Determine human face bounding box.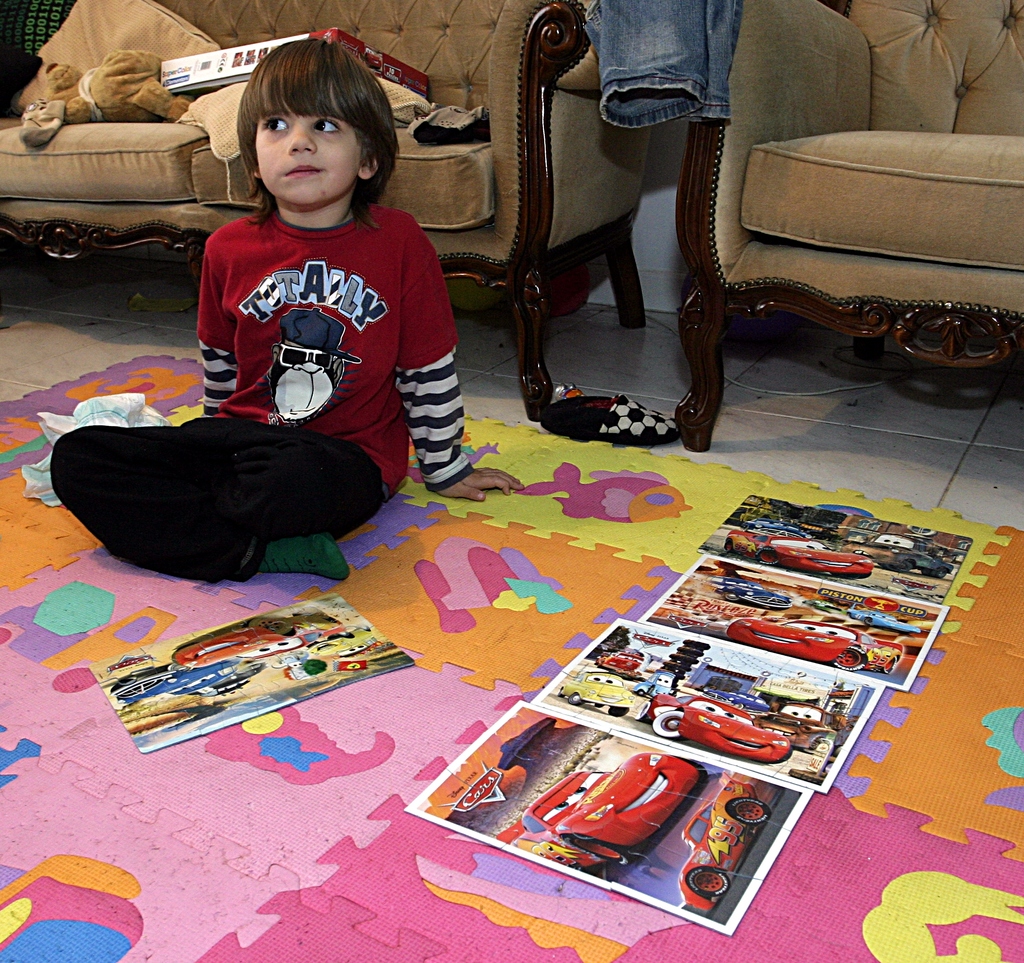
Determined: bbox=(252, 81, 361, 209).
